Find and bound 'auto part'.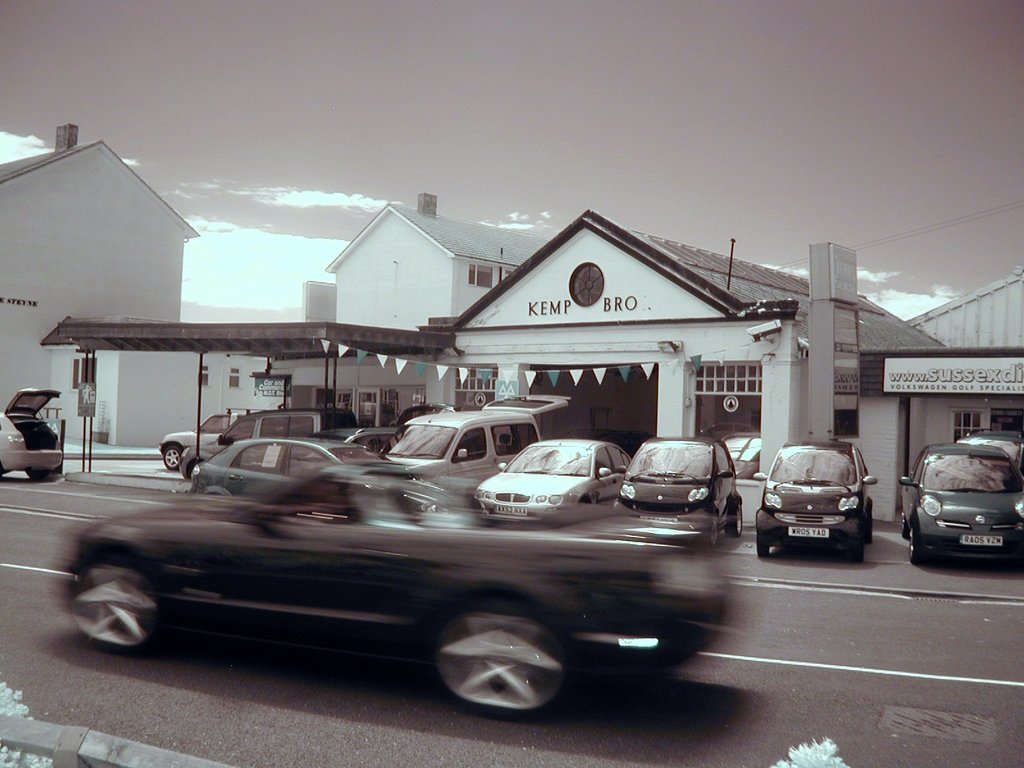
Bound: (480,474,578,511).
